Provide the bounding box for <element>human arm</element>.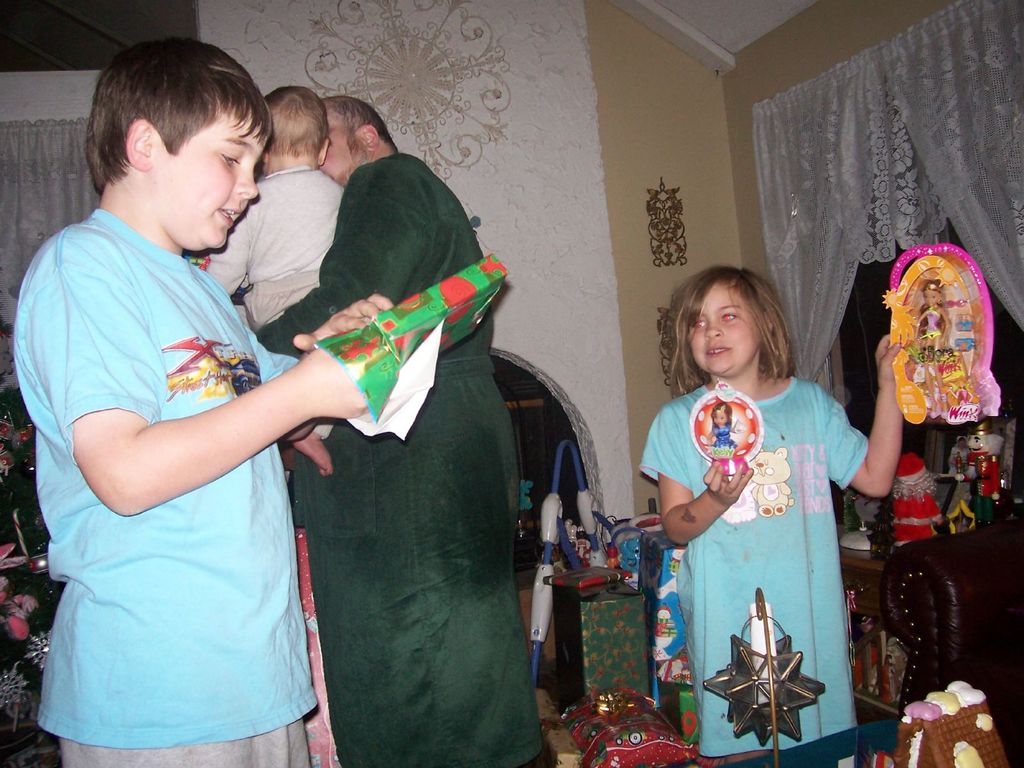
[826, 332, 909, 498].
